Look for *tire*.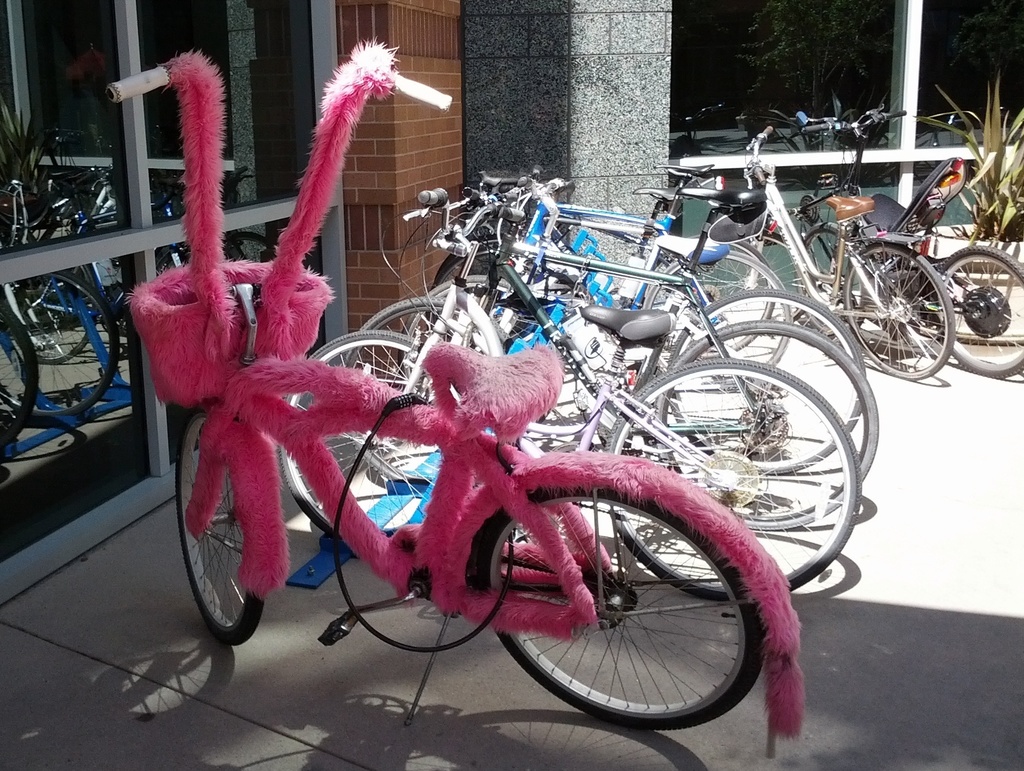
Found: select_region(643, 250, 796, 386).
